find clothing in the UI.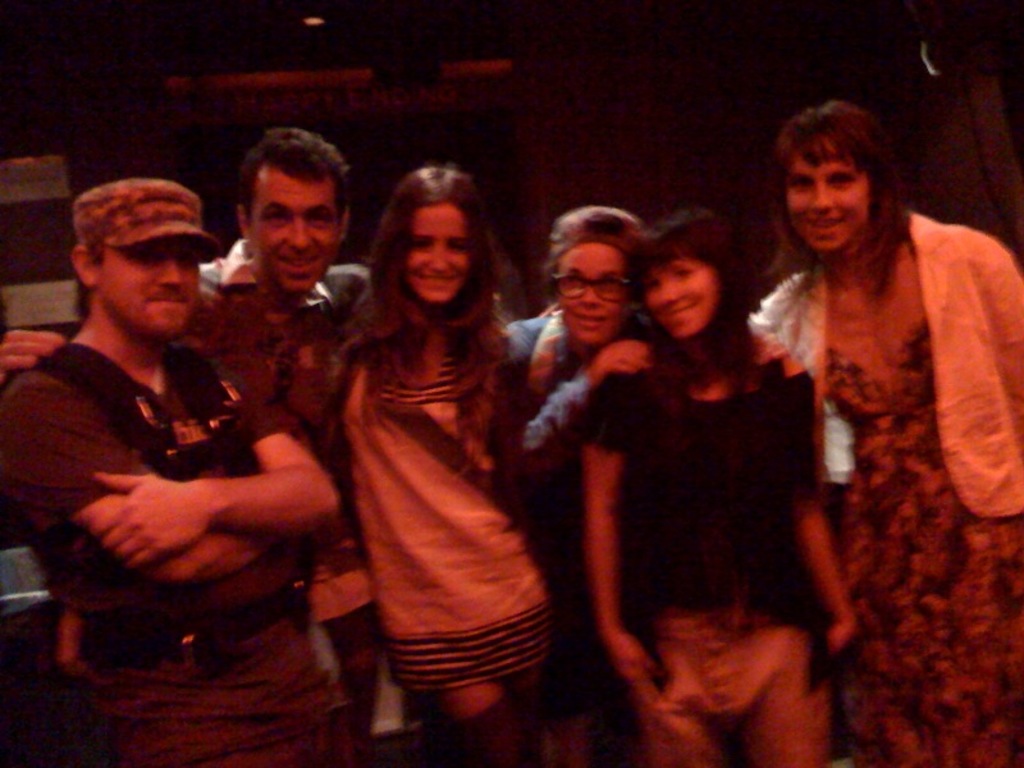
UI element at detection(0, 343, 357, 767).
